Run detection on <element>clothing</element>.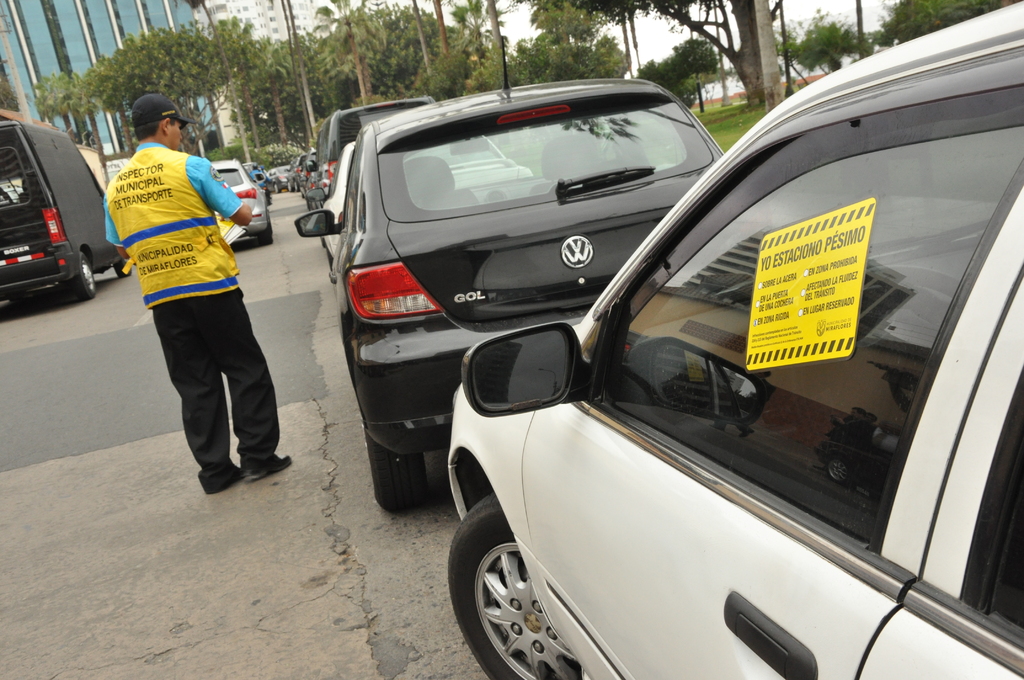
Result: <region>154, 291, 270, 480</region>.
